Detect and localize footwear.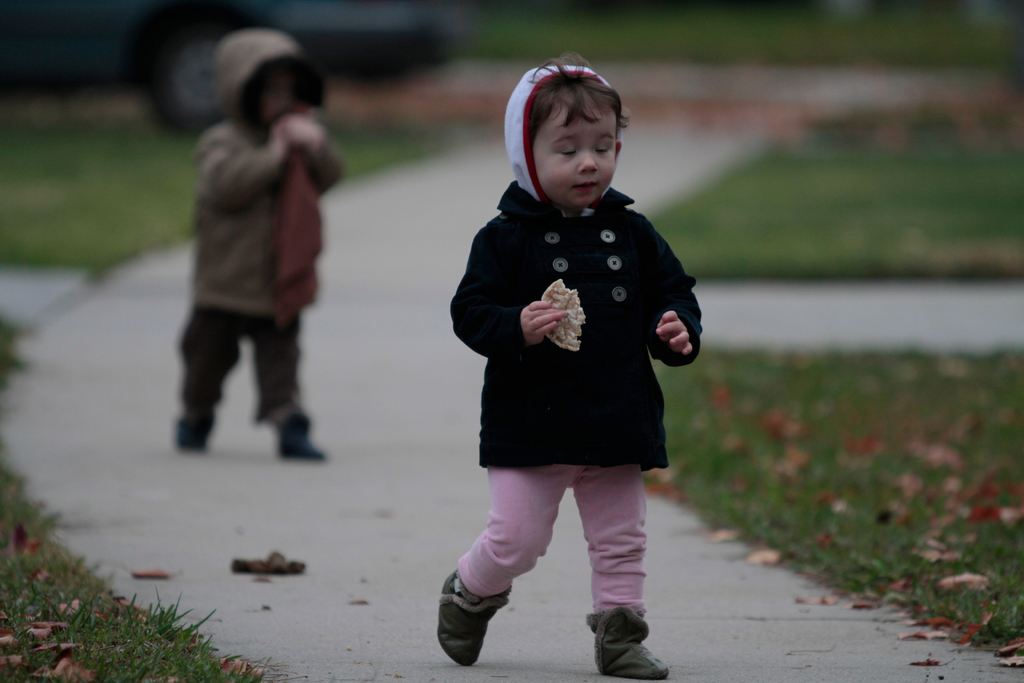
Localized at (left=593, top=616, right=666, bottom=680).
